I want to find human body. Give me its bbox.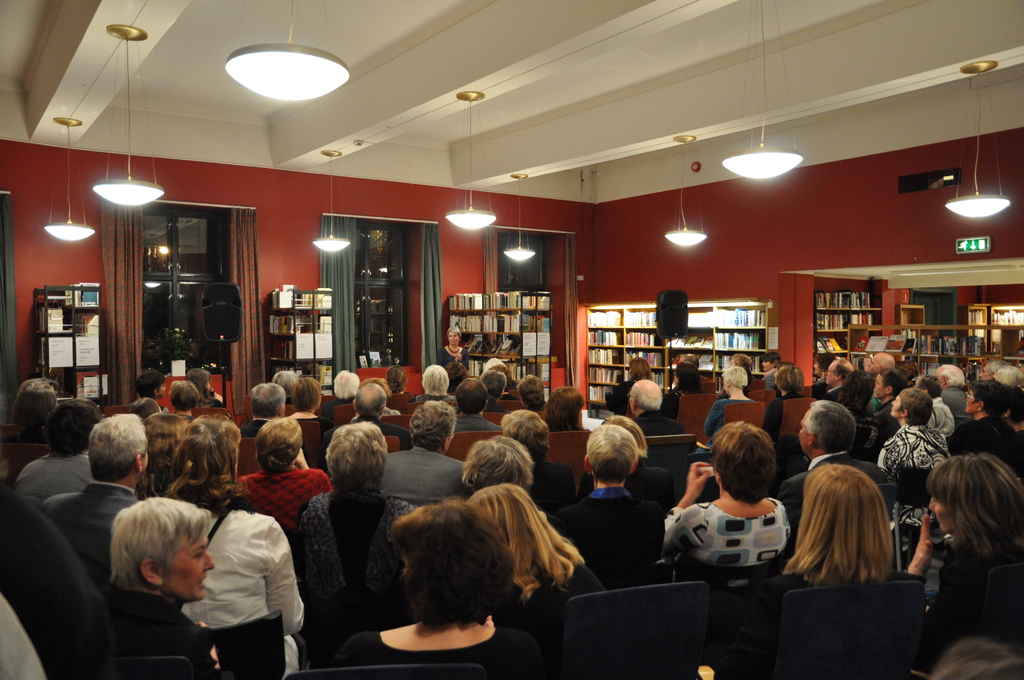
crop(339, 616, 543, 679).
